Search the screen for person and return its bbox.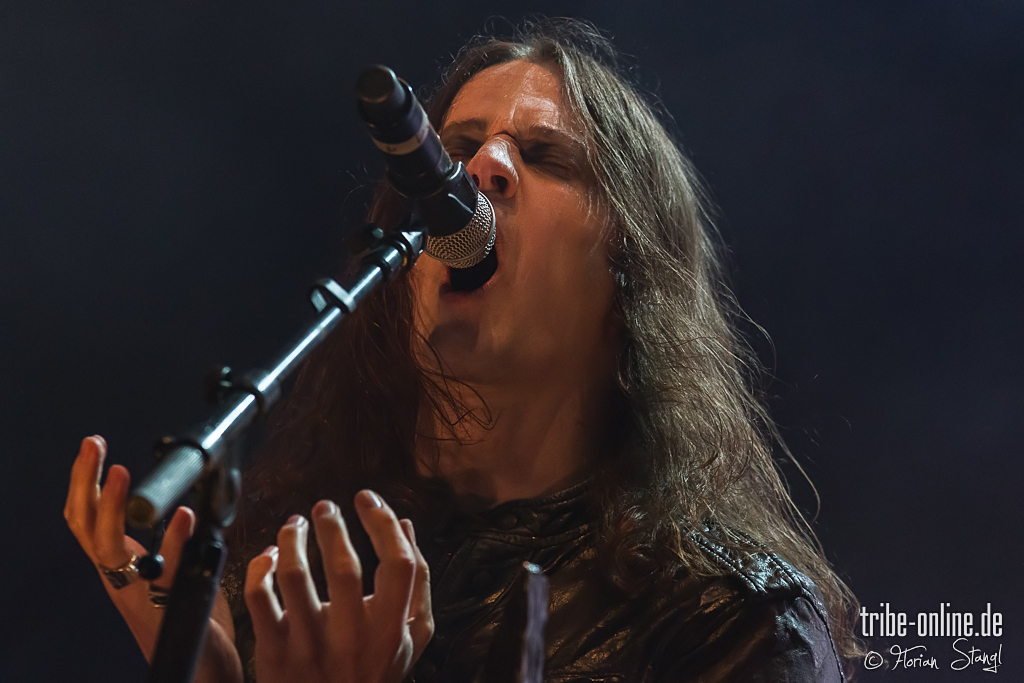
Found: 131/0/862/682.
